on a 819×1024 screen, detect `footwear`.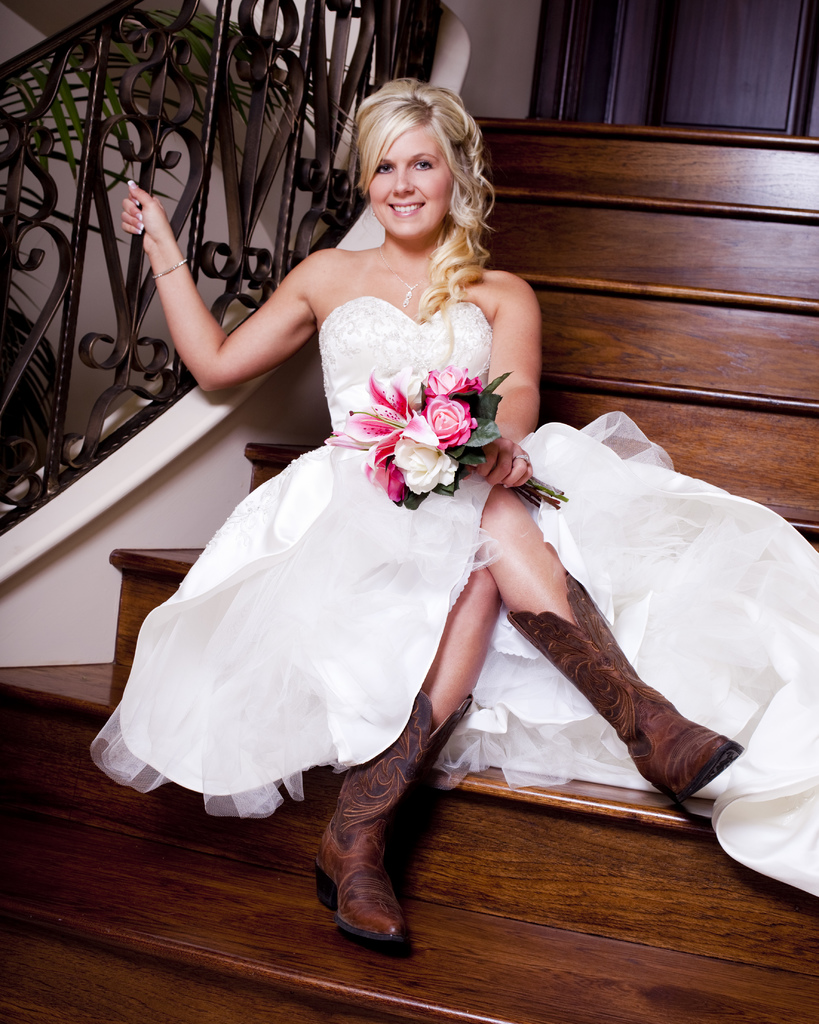
(x1=500, y1=562, x2=745, y2=800).
